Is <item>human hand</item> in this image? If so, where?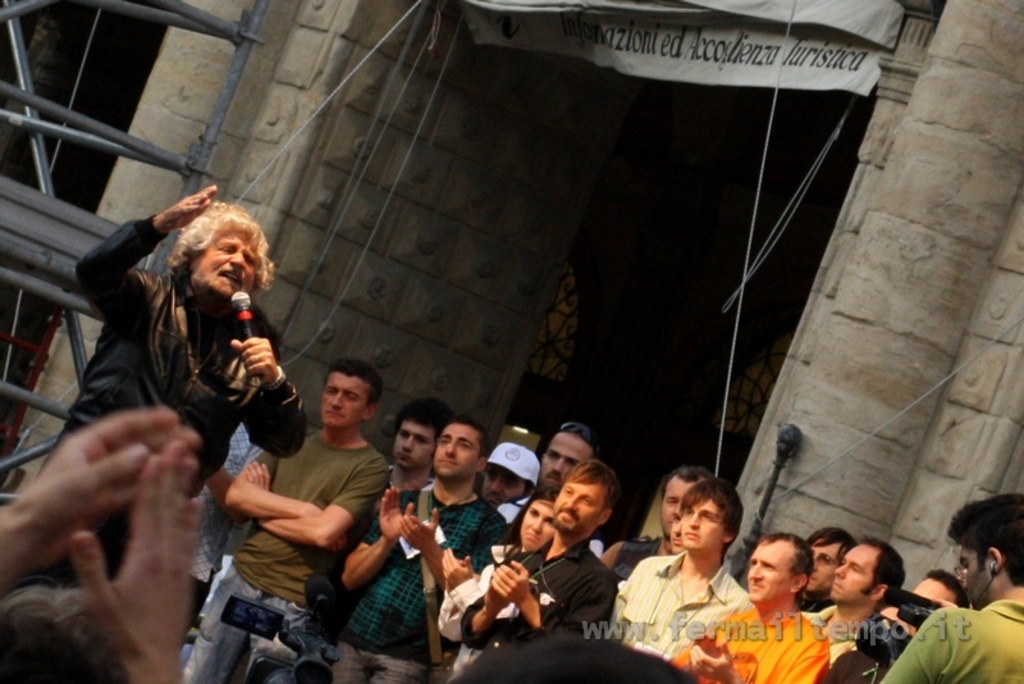
Yes, at [479,587,509,615].
